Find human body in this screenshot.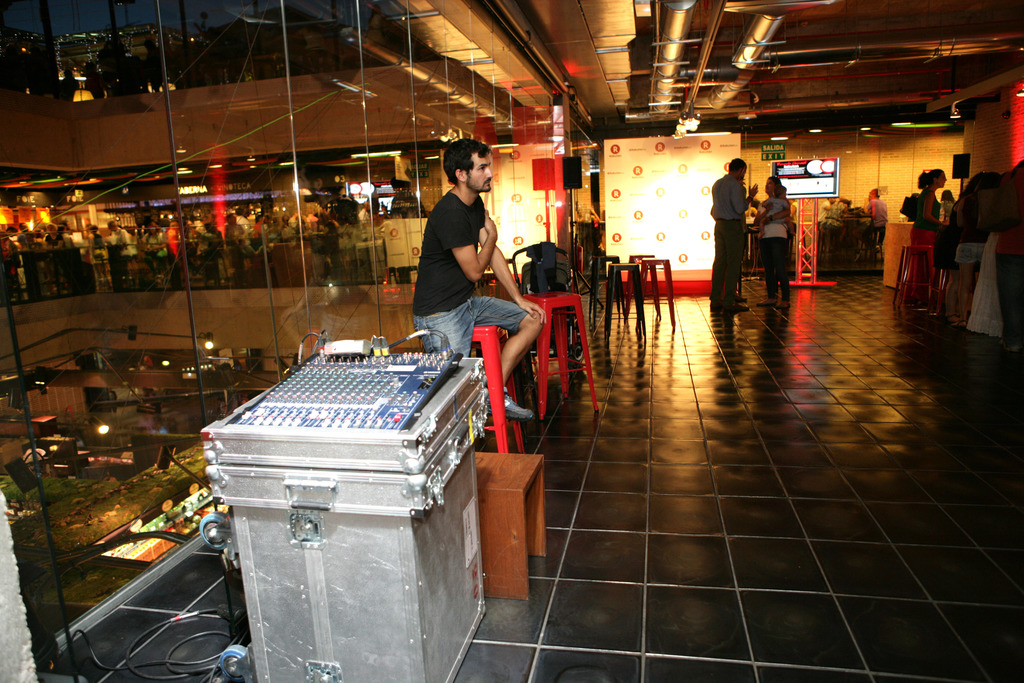
The bounding box for human body is bbox(706, 176, 756, 315).
